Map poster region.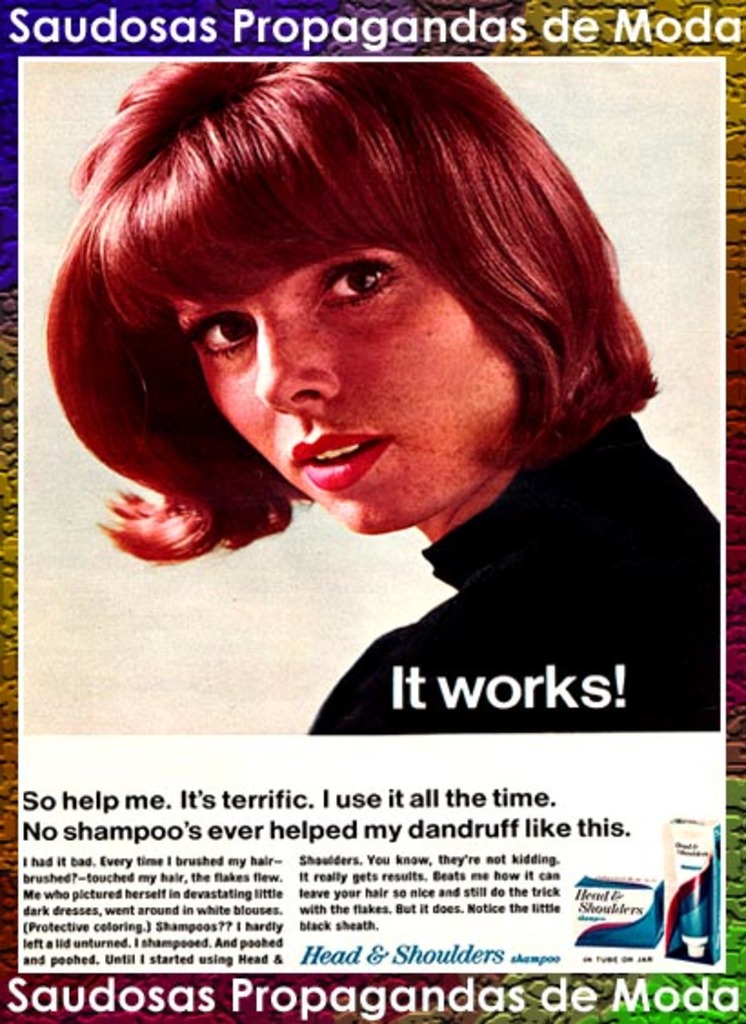
Mapped to x1=0 y1=0 x2=744 y2=1022.
